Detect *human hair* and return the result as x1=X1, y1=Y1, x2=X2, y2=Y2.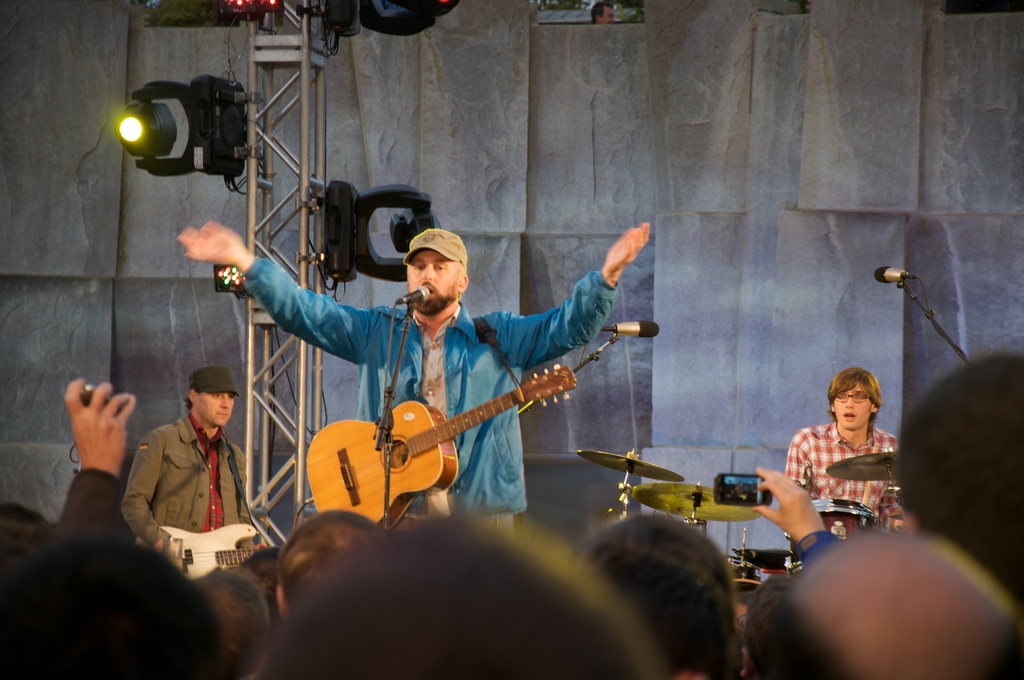
x1=827, y1=366, x2=882, y2=433.
